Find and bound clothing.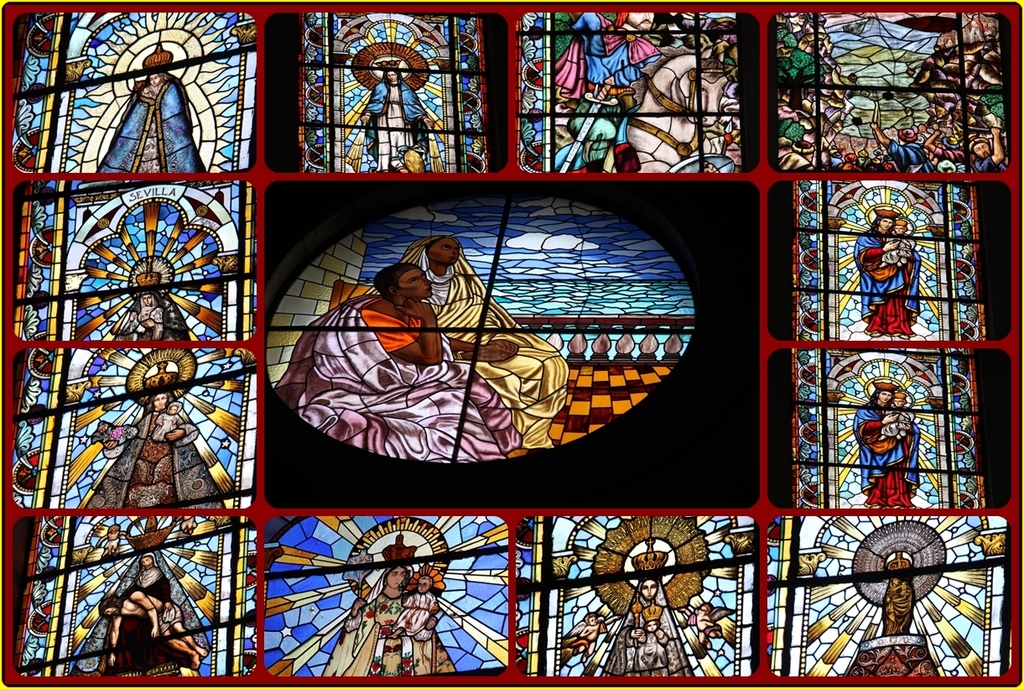
Bound: (402, 149, 424, 170).
